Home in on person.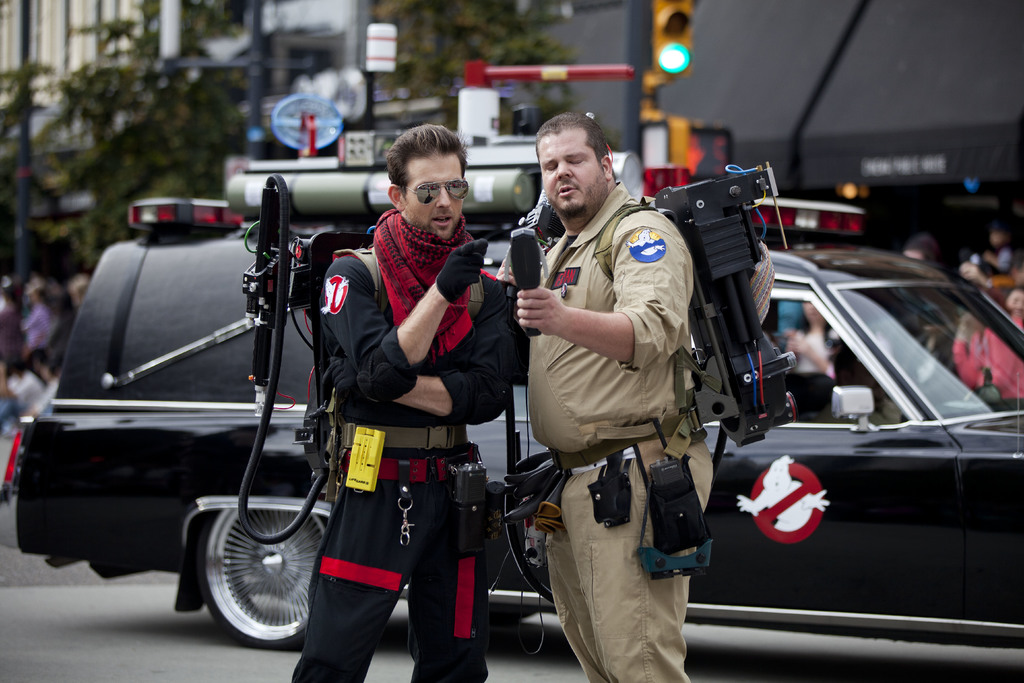
Homed in at (269,116,476,682).
